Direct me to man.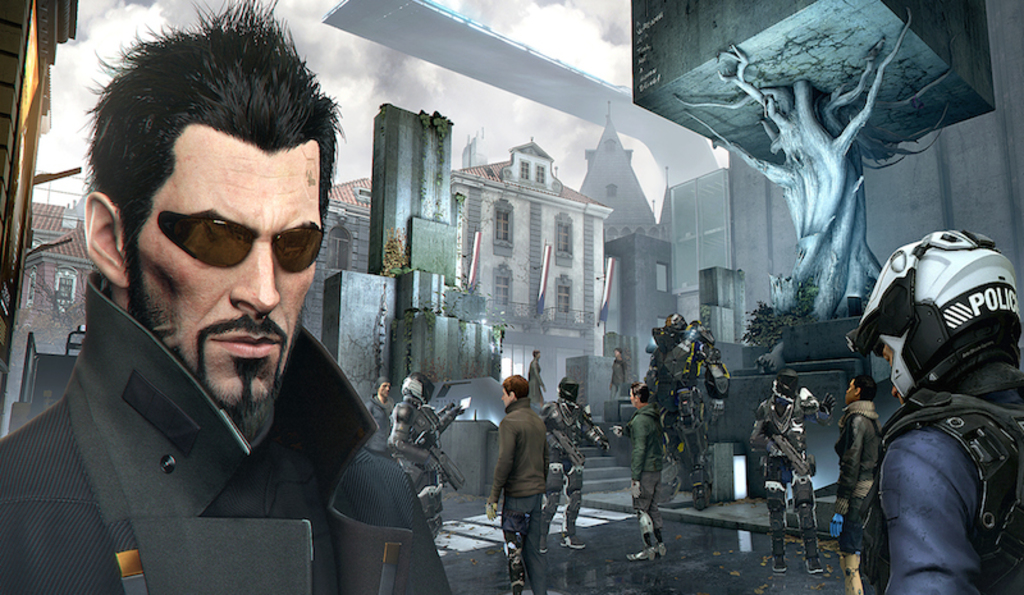
Direction: 640,319,676,471.
